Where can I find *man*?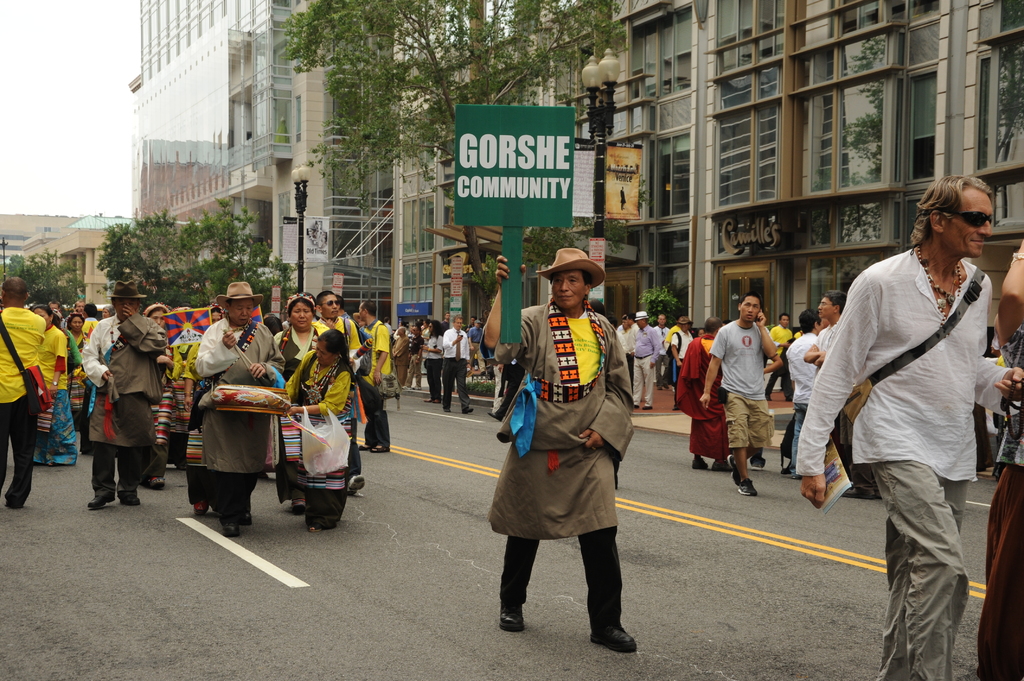
You can find it at region(90, 278, 168, 512).
